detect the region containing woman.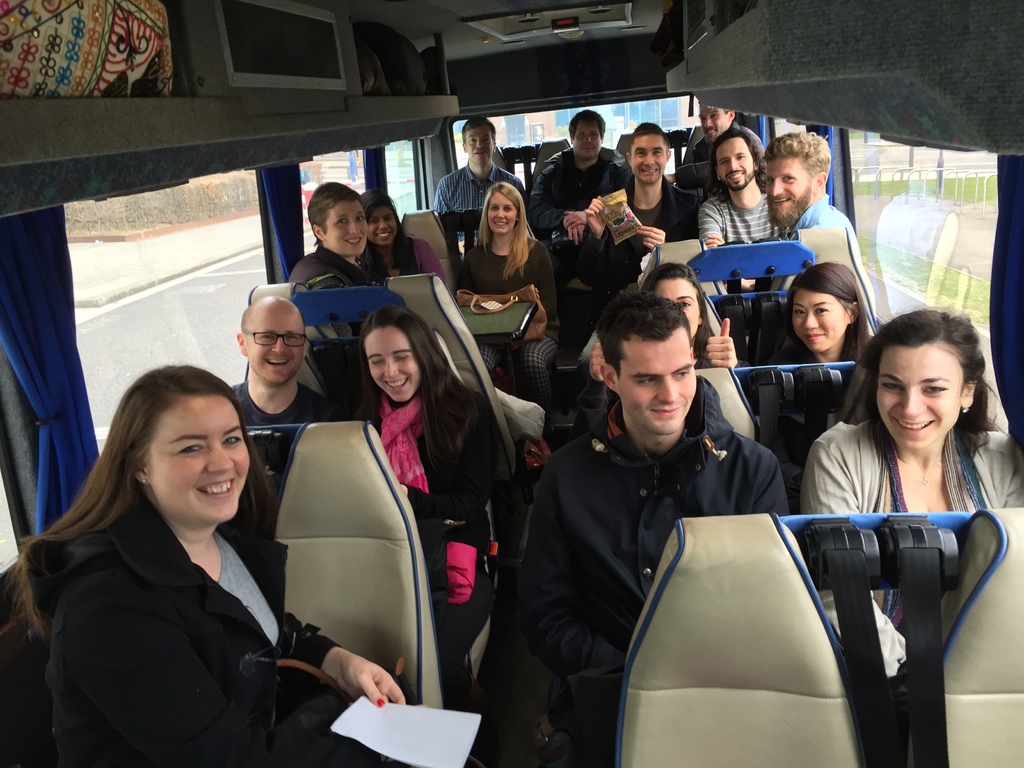
(x1=576, y1=264, x2=735, y2=438).
